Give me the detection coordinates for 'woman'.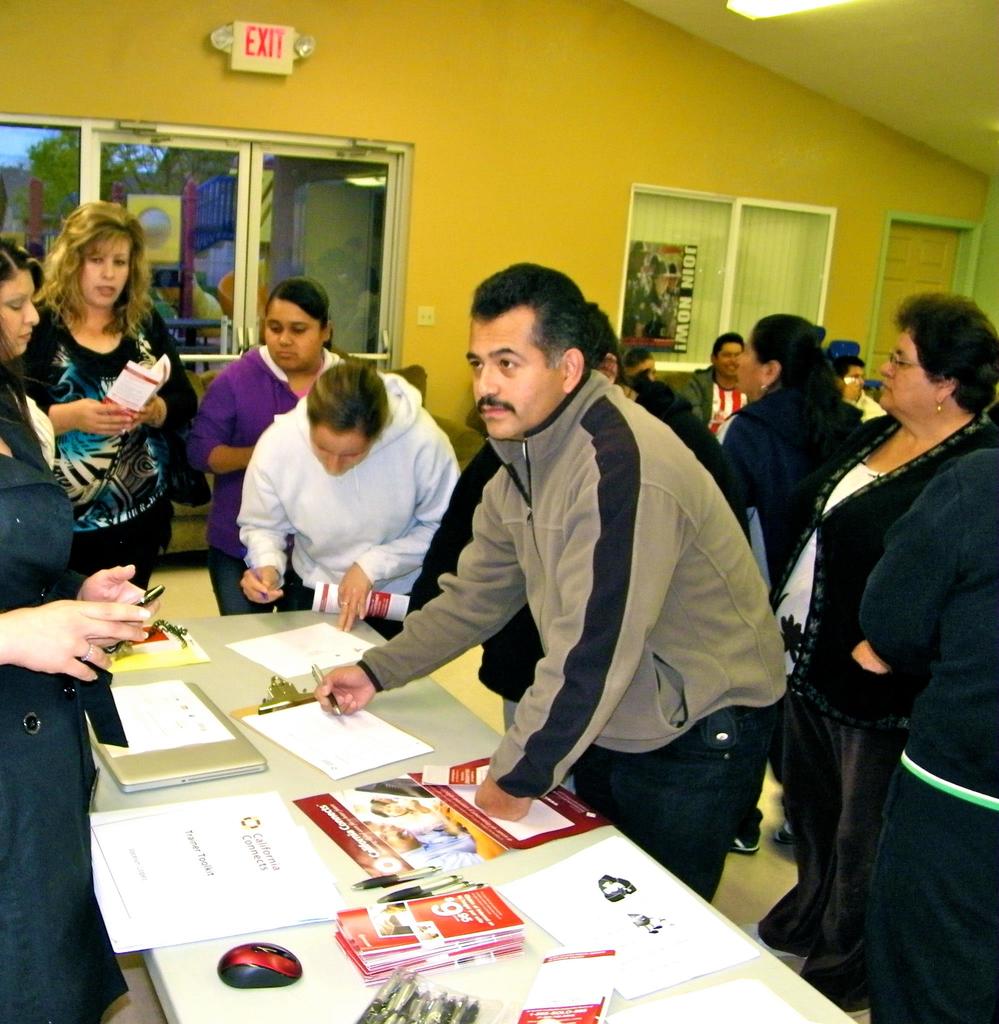
box=[719, 310, 876, 936].
